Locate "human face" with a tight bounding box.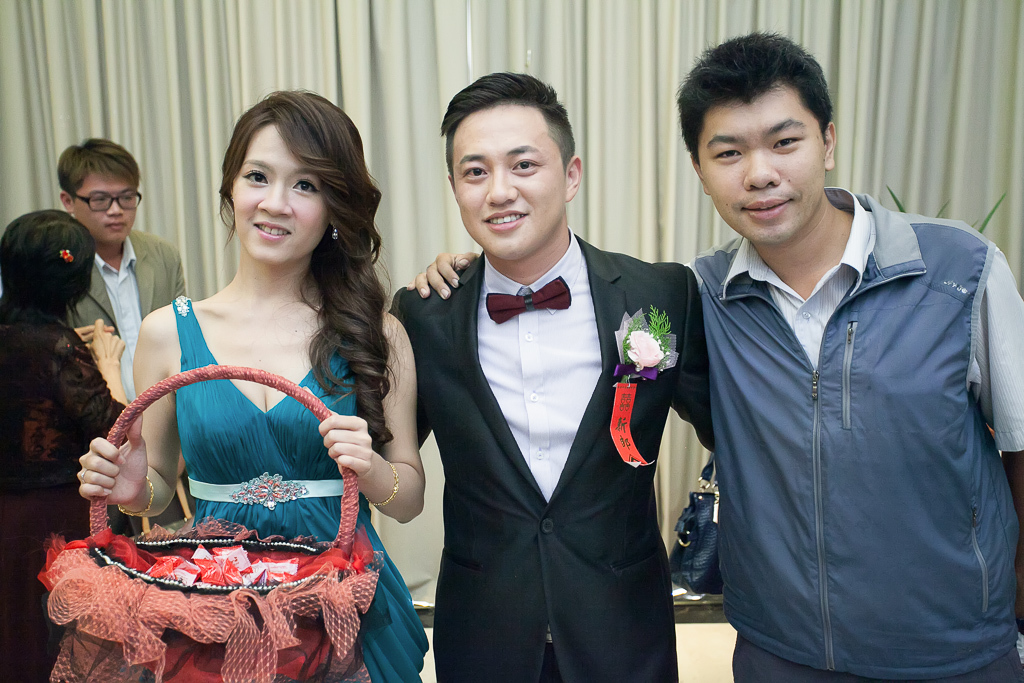
rect(231, 120, 327, 266).
